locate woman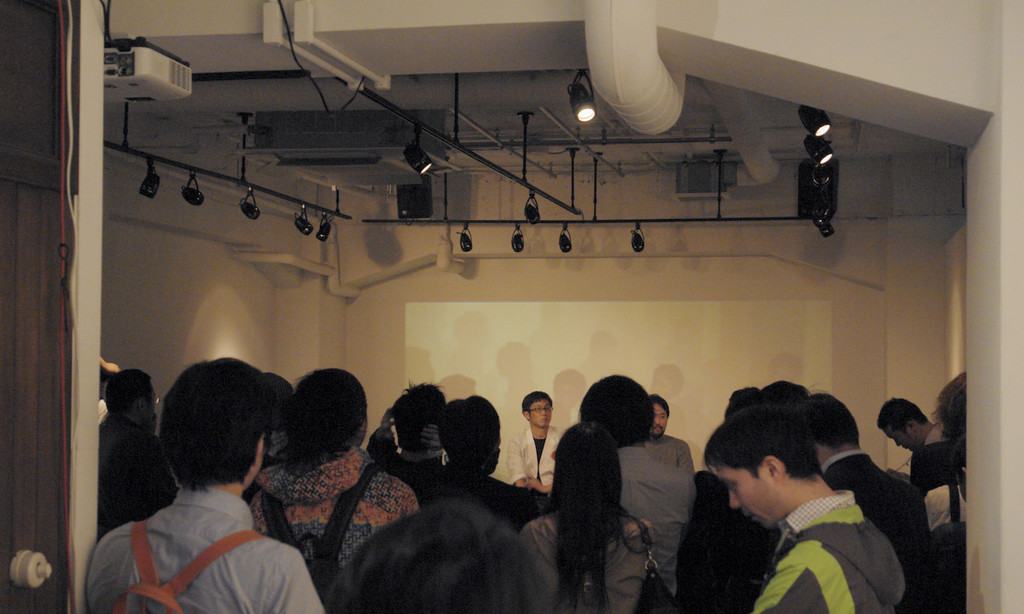
(x1=245, y1=367, x2=420, y2=613)
